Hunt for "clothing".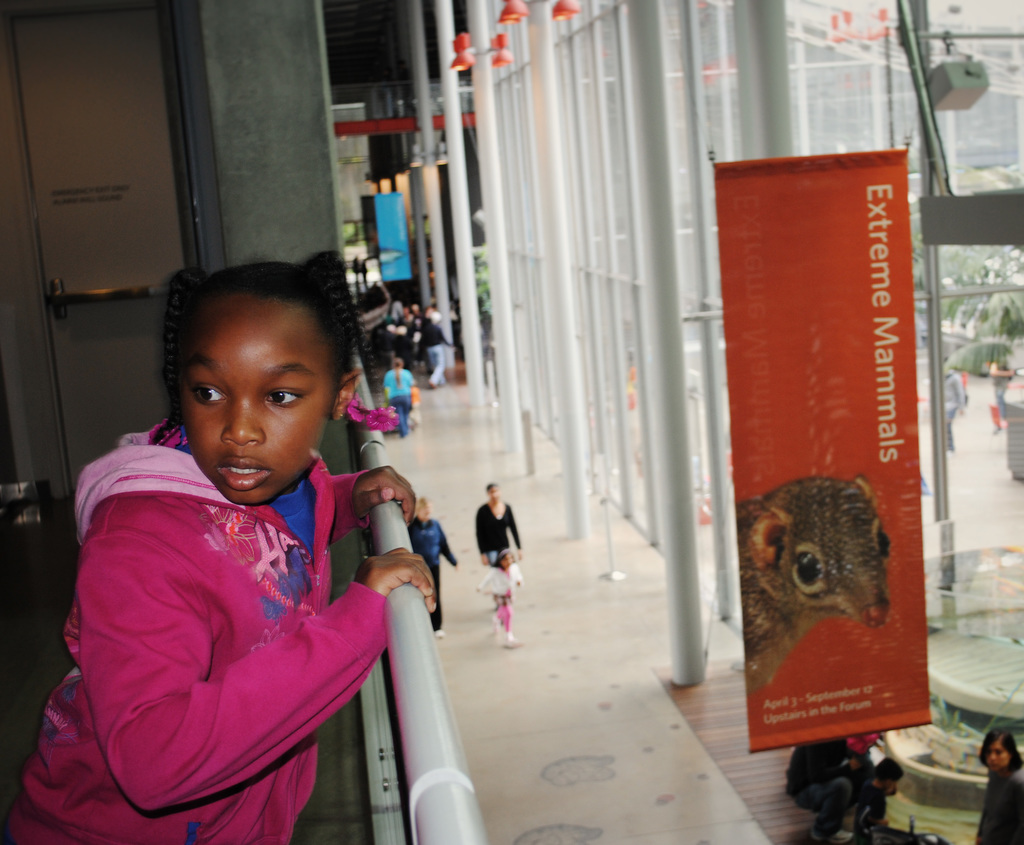
Hunted down at detection(785, 737, 868, 844).
